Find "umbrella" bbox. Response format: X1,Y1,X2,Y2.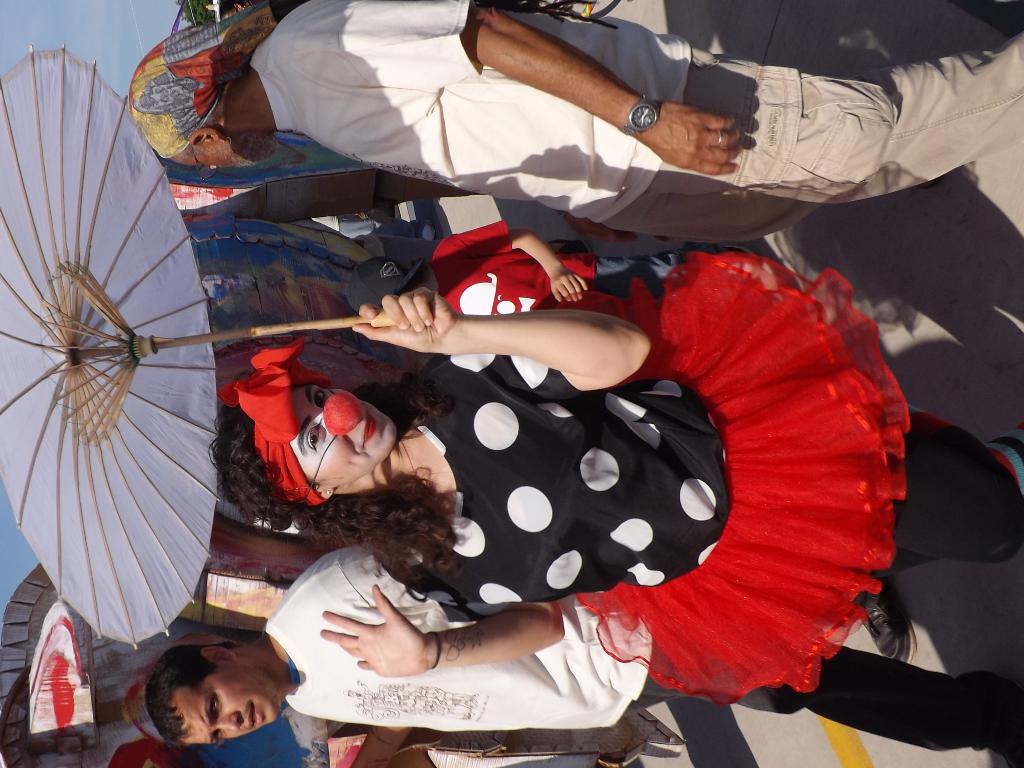
0,43,399,650.
